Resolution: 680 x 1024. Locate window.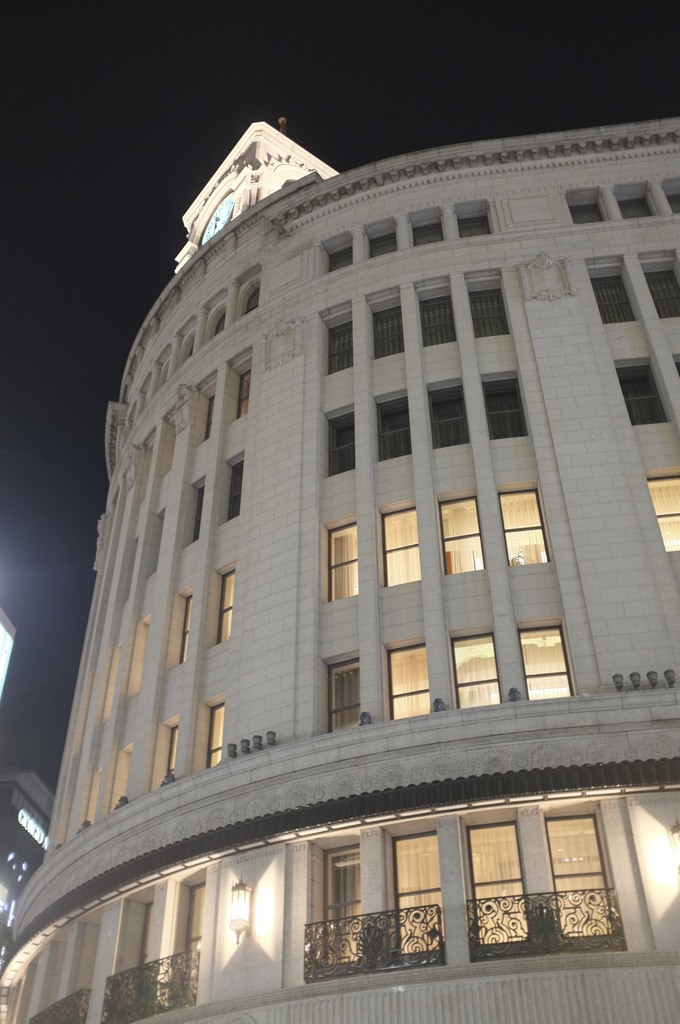
locate(638, 469, 679, 557).
